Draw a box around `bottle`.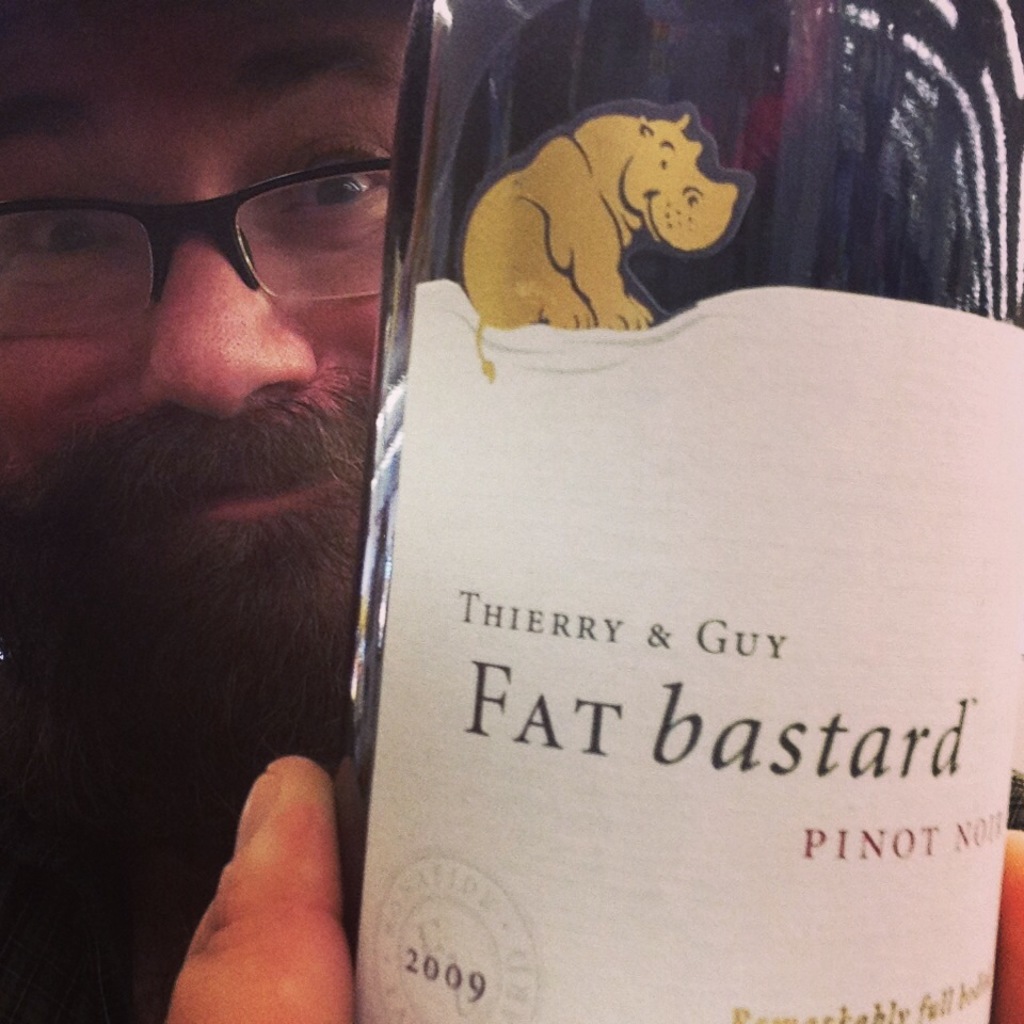
pyautogui.locateOnScreen(337, 0, 1023, 1023).
